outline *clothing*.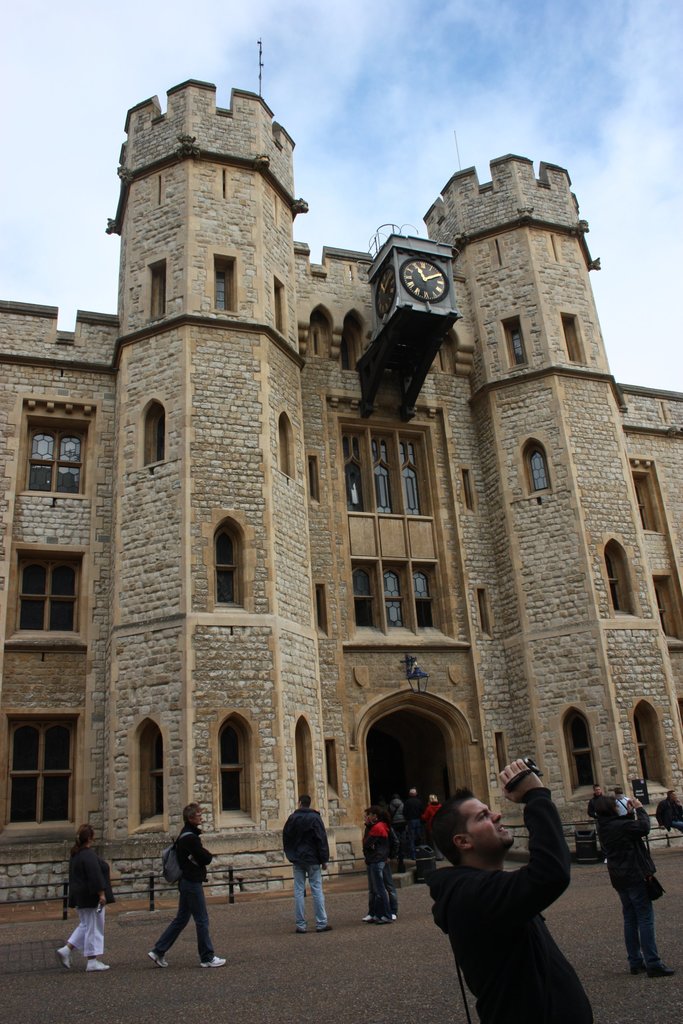
Outline: 65 839 115 956.
